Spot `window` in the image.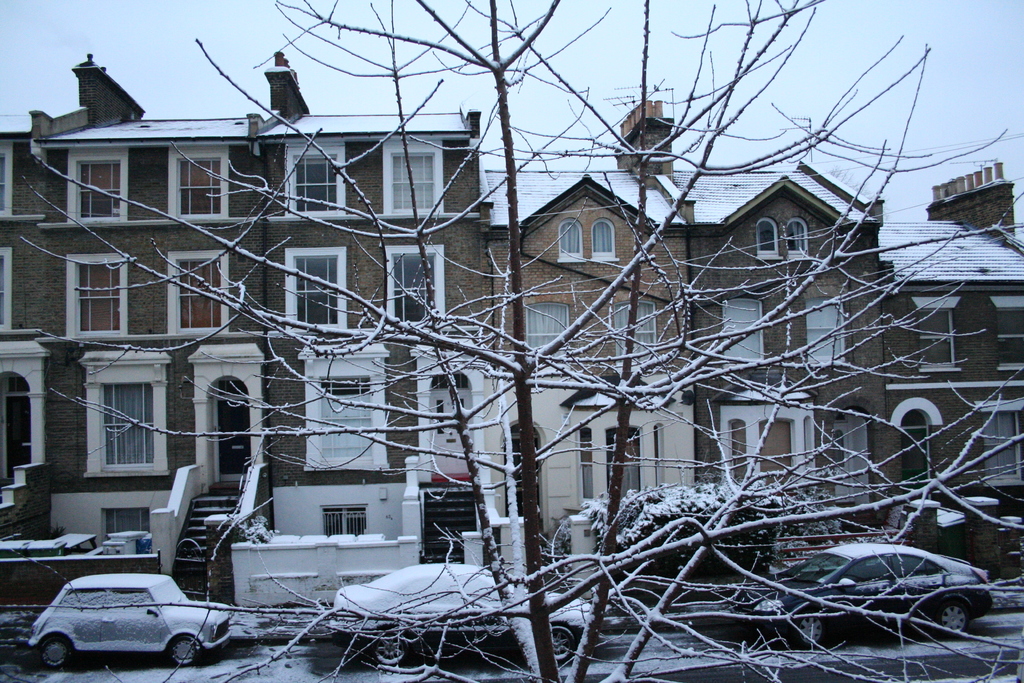
`window` found at x1=288 y1=158 x2=342 y2=209.
